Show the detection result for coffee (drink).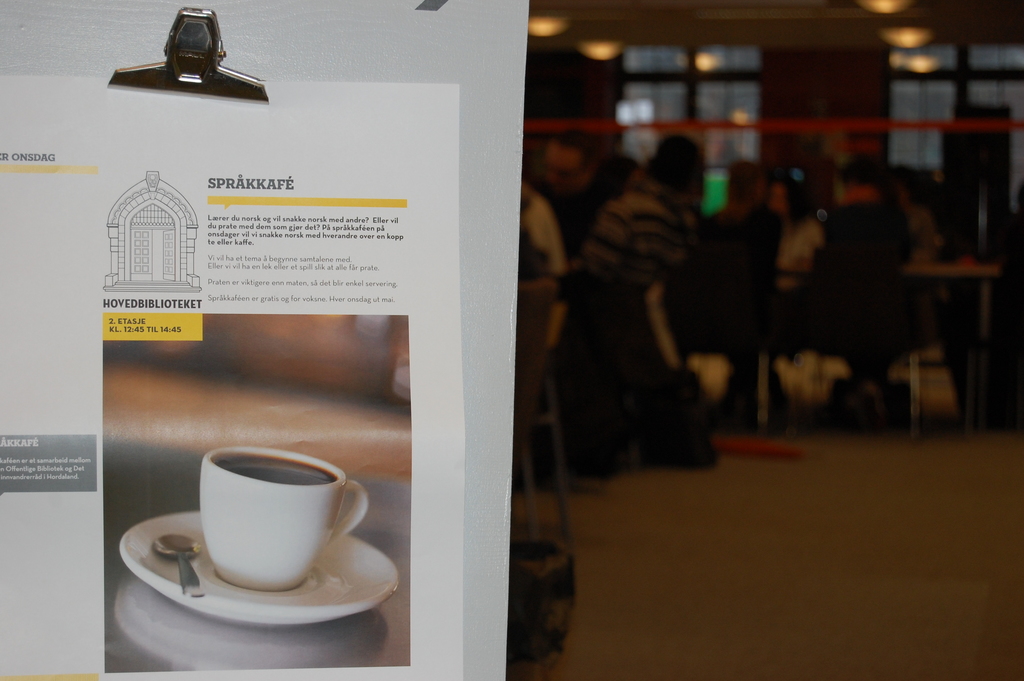
bbox=[194, 450, 355, 582].
